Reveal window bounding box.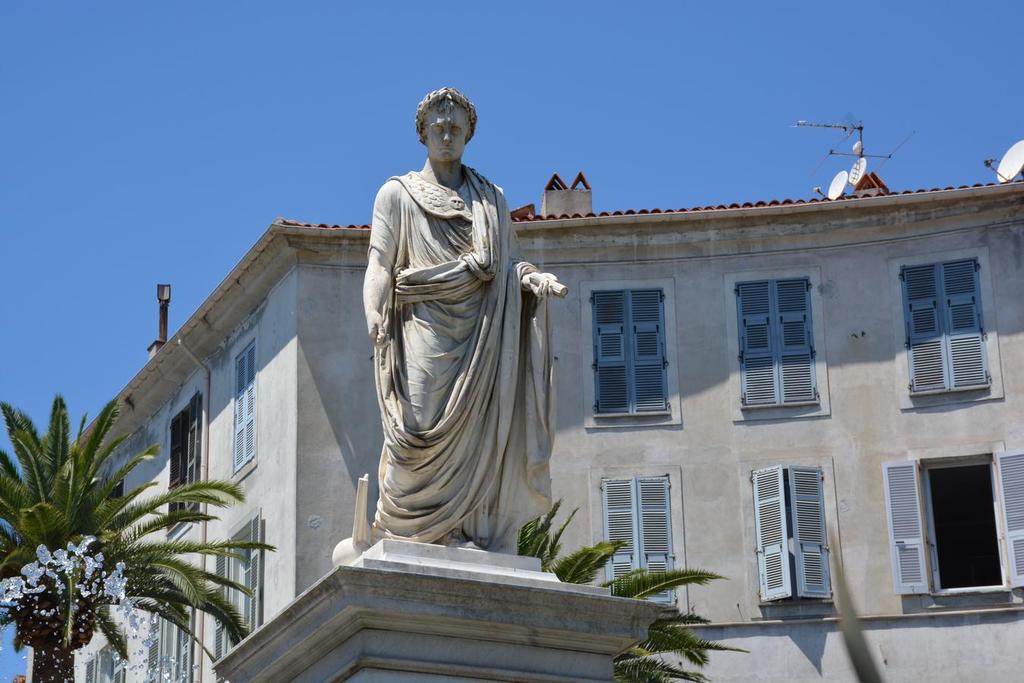
Revealed: bbox=(589, 464, 682, 614).
